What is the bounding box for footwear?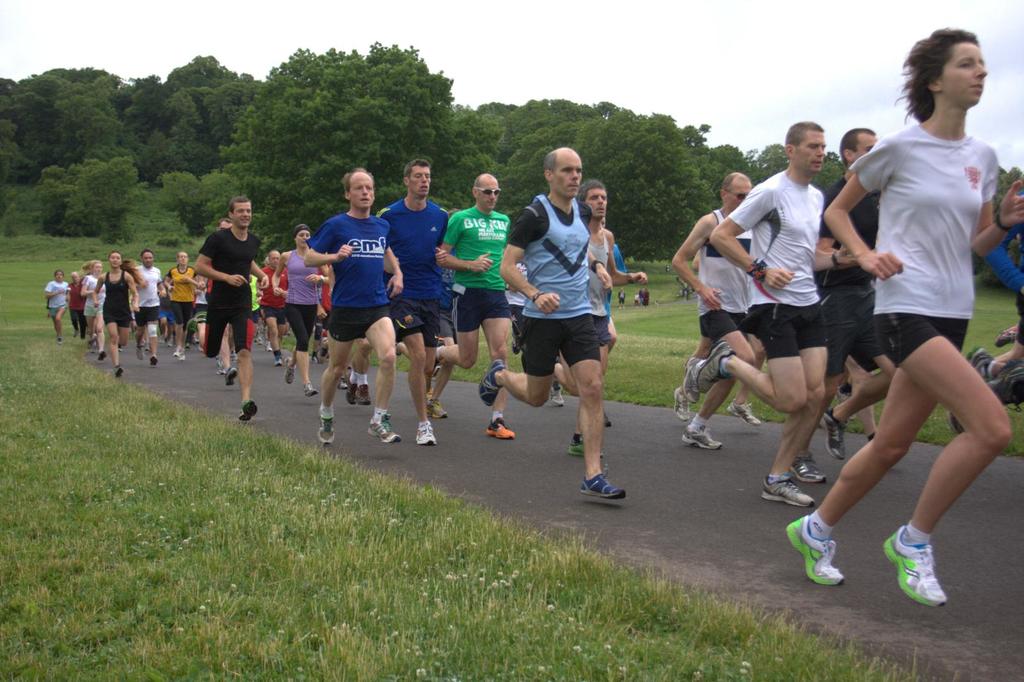
(98,352,107,361).
